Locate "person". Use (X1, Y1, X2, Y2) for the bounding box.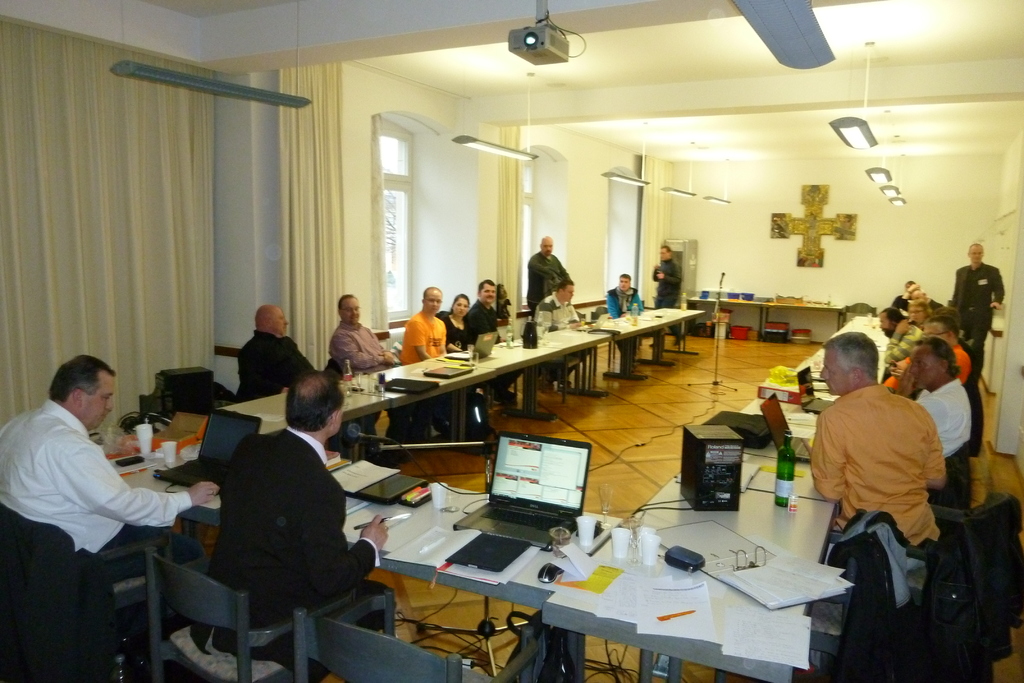
(0, 353, 202, 682).
